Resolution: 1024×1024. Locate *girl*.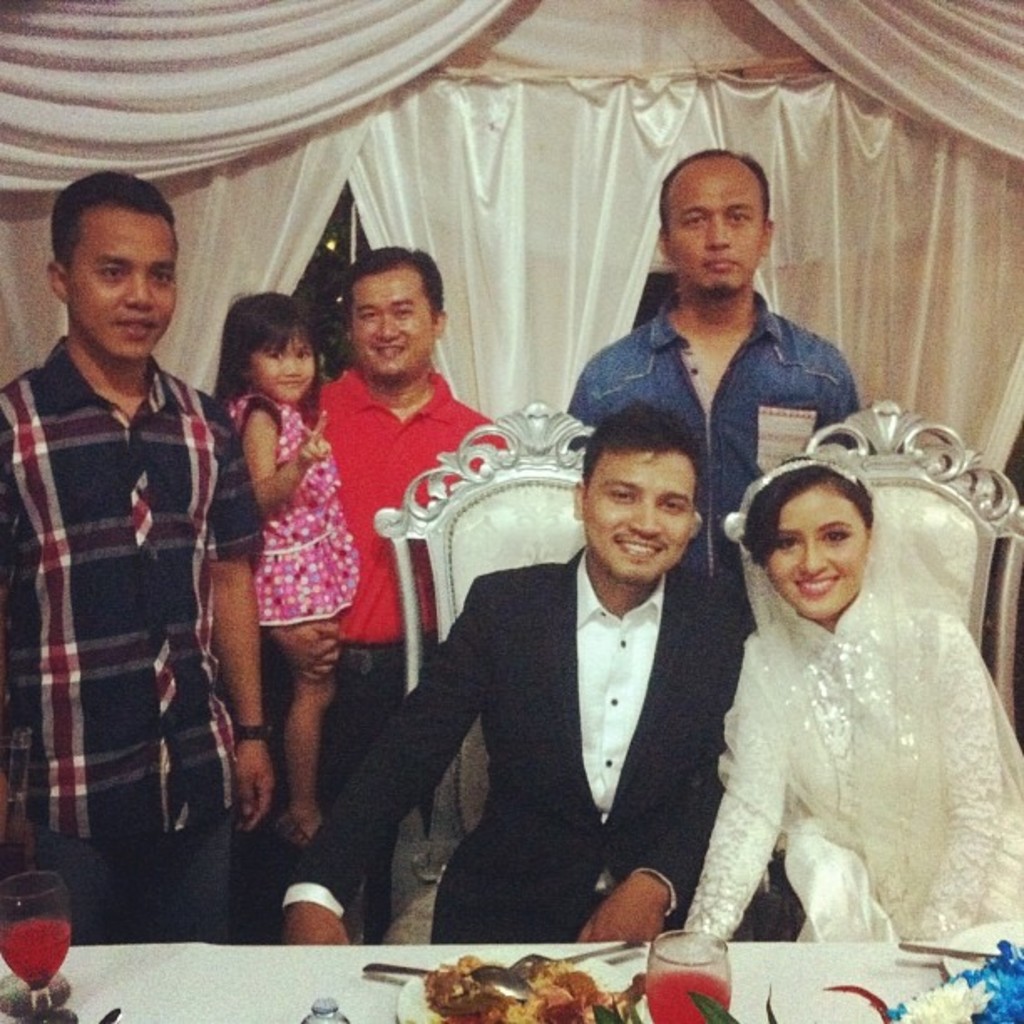
679,440,1022,945.
